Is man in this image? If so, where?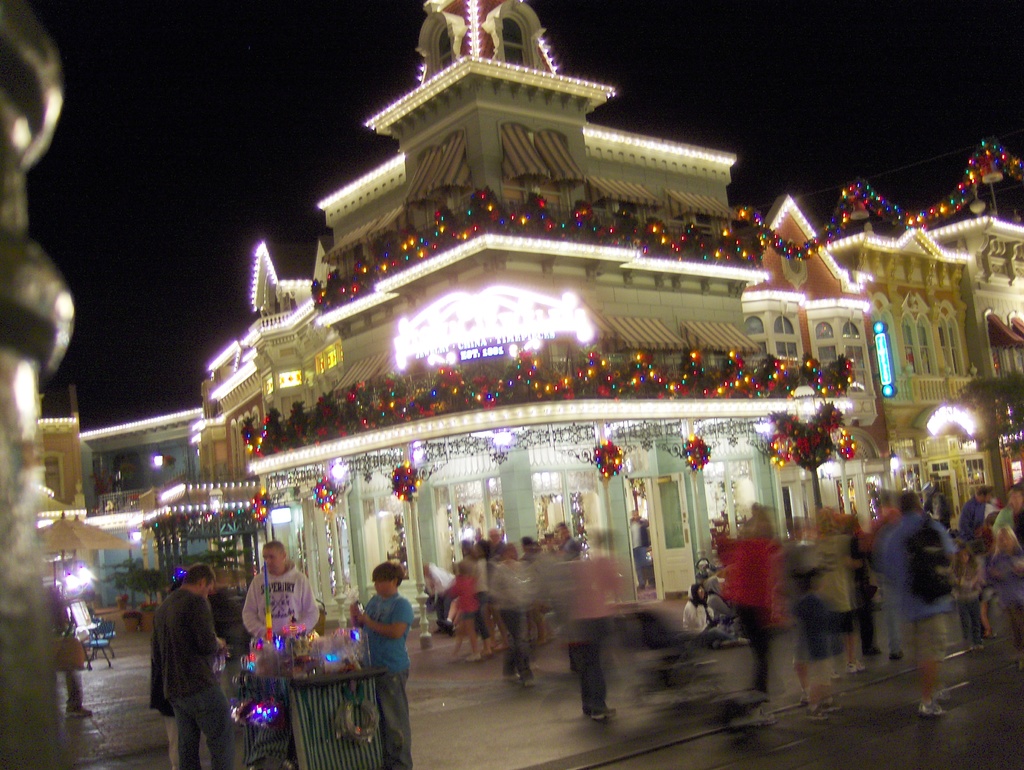
Yes, at box(875, 495, 953, 720).
